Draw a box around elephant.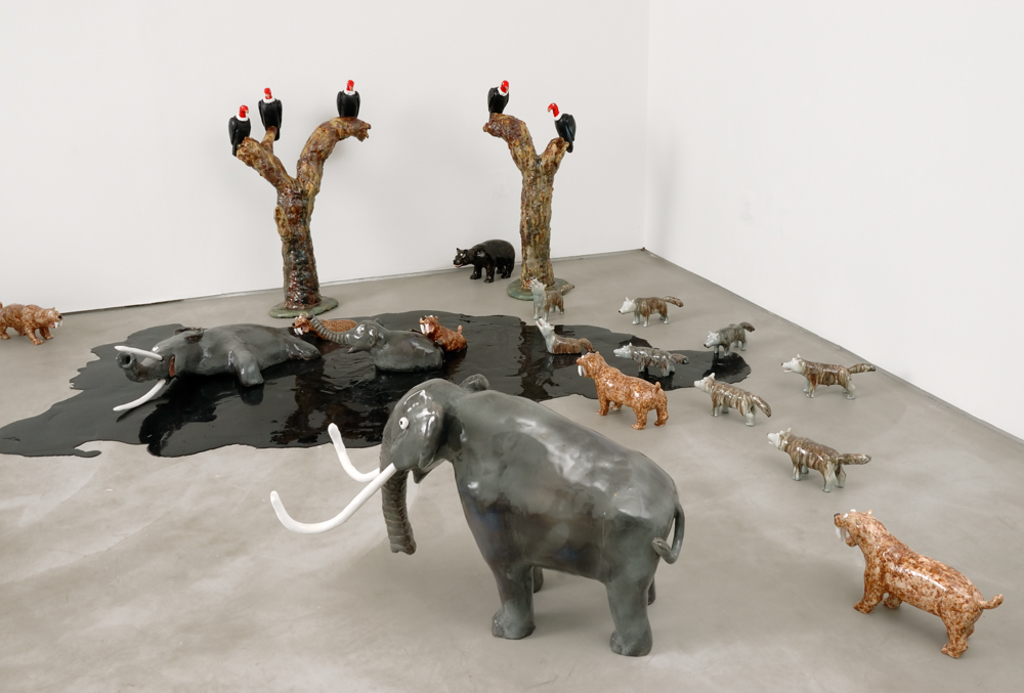
pyautogui.locateOnScreen(326, 390, 715, 647).
